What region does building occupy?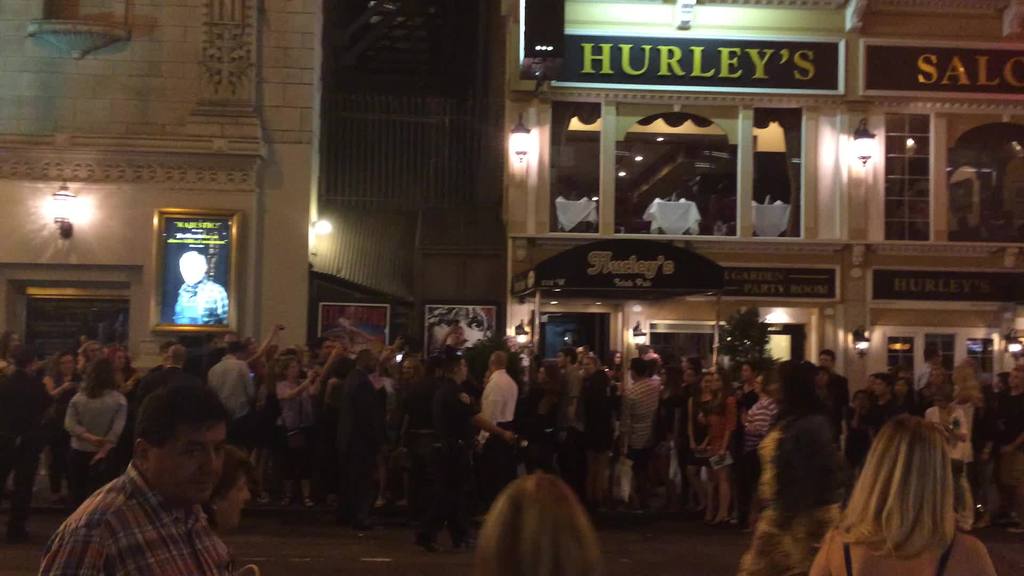
crop(0, 0, 323, 381).
